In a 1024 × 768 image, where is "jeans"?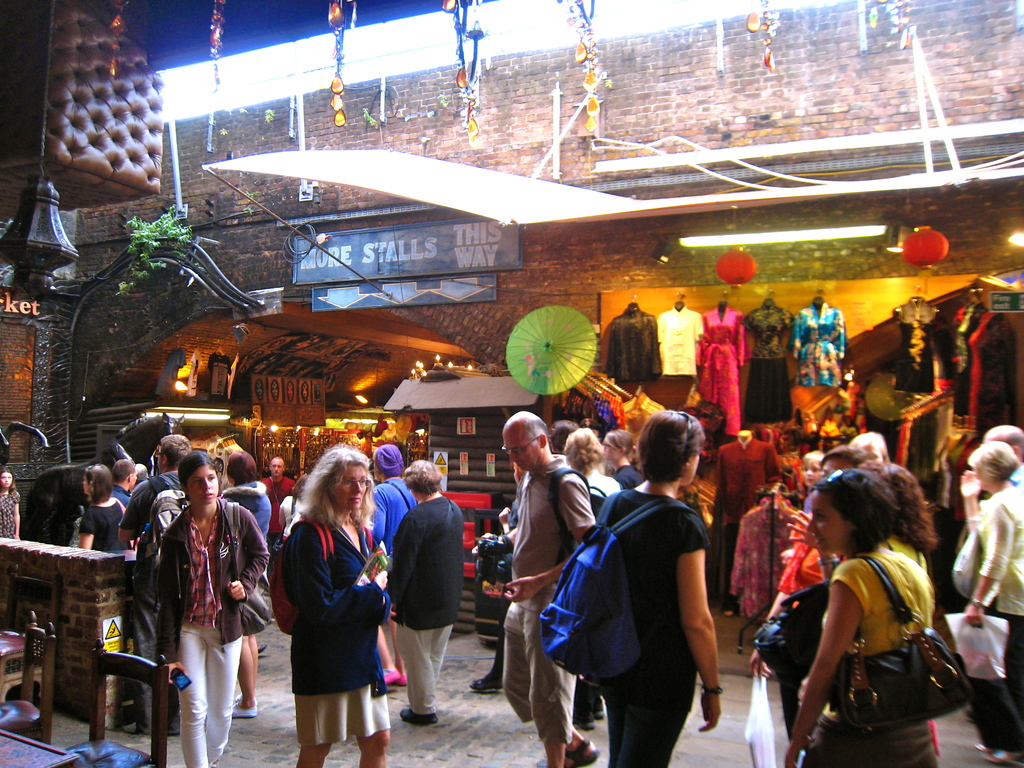
597/685/690/767.
